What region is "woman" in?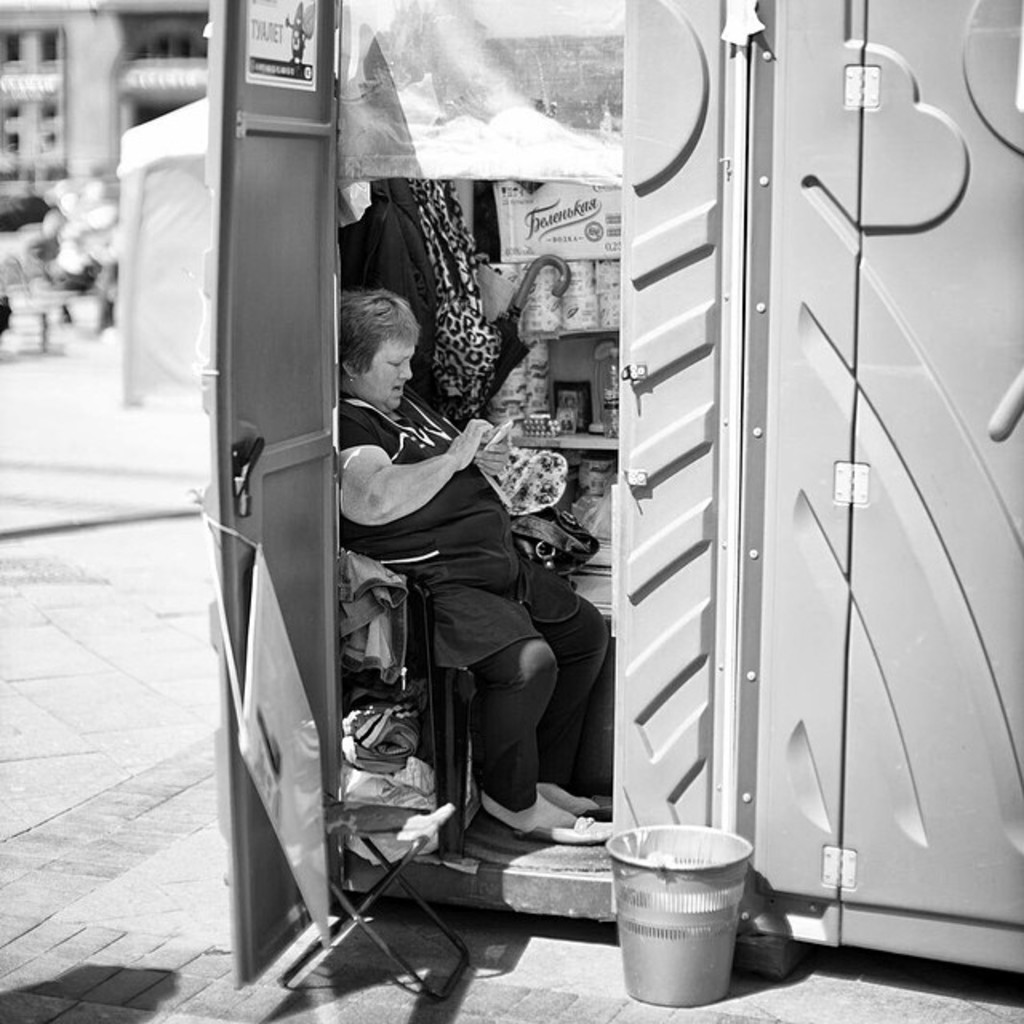
left=307, top=243, right=592, bottom=928.
